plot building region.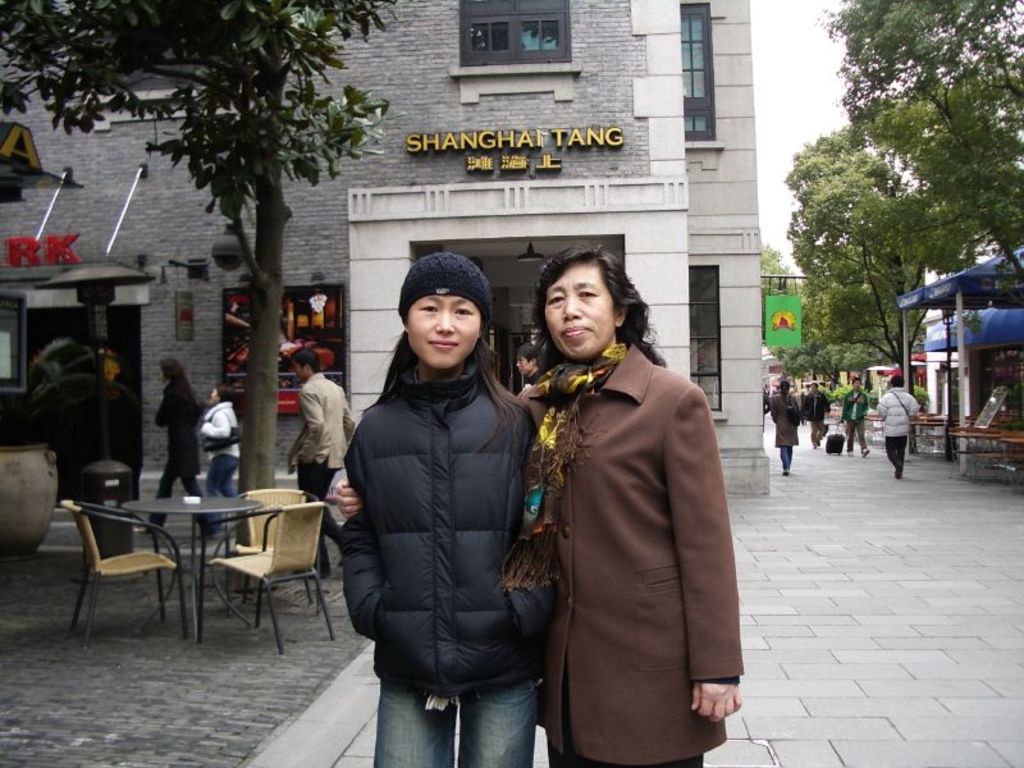
Plotted at <region>0, 0, 771, 498</region>.
